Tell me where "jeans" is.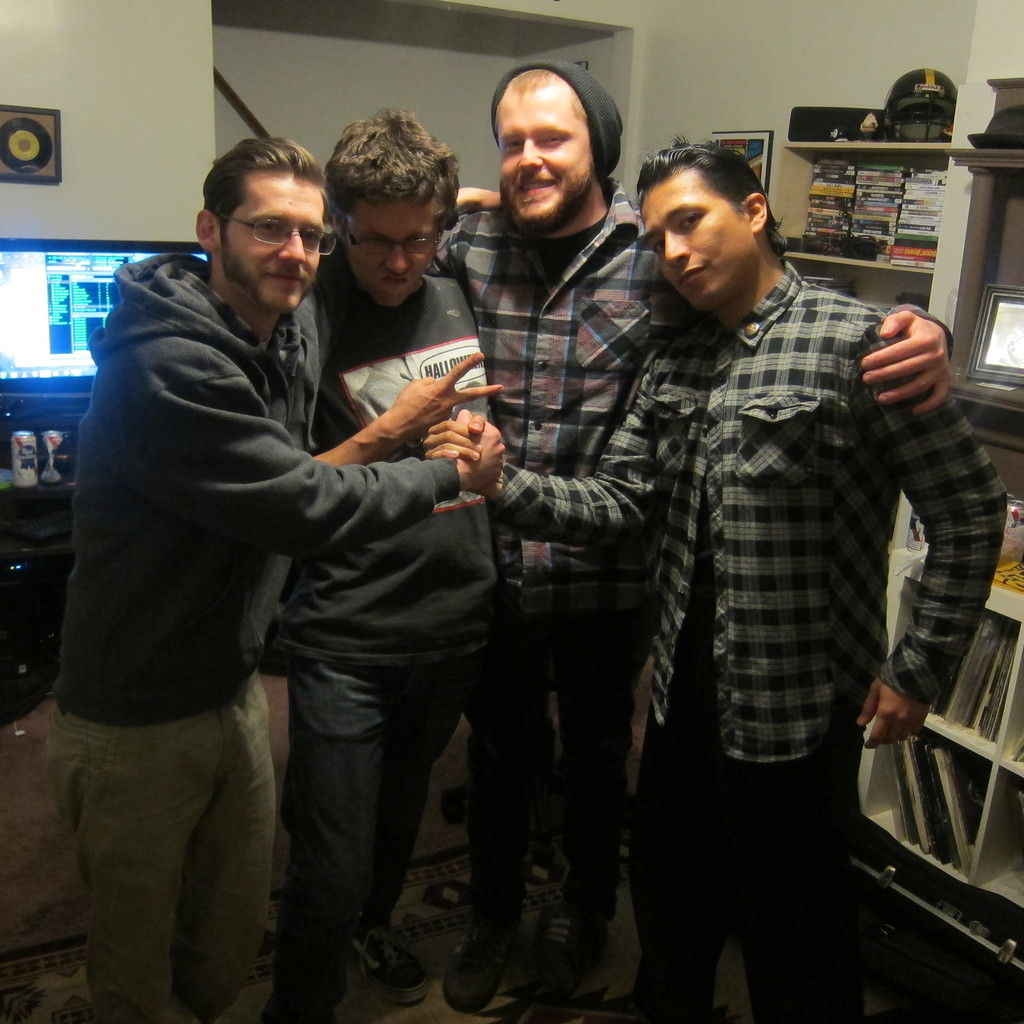
"jeans" is at <region>276, 665, 460, 1023</region>.
